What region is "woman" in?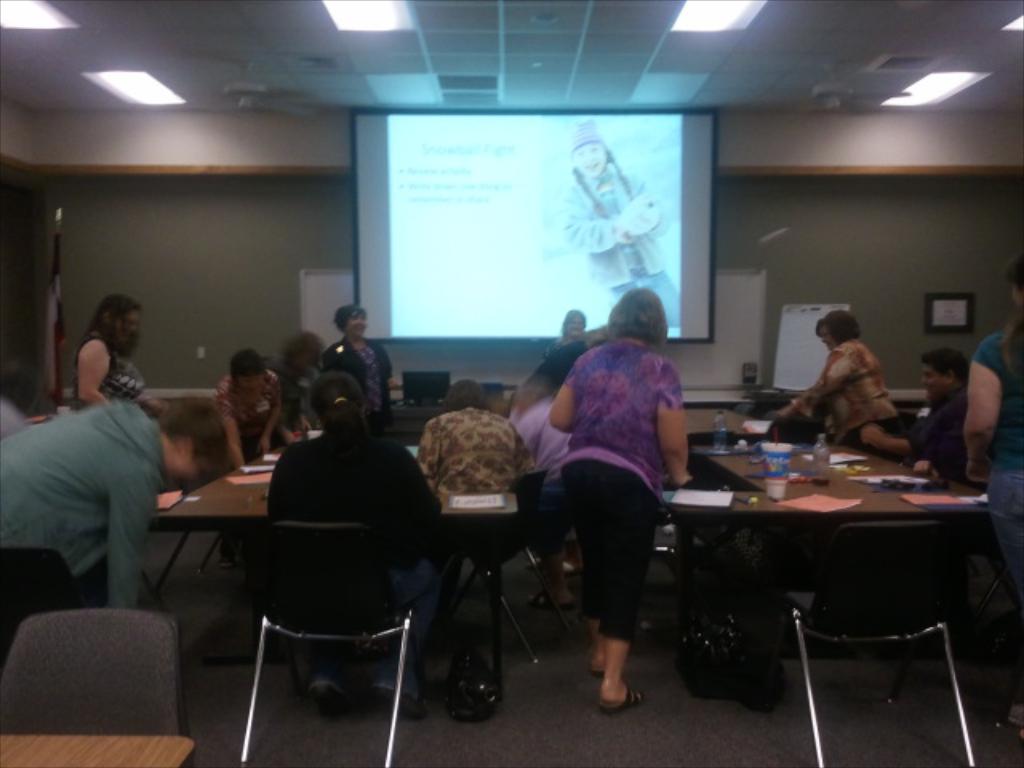
(960, 254, 1022, 733).
